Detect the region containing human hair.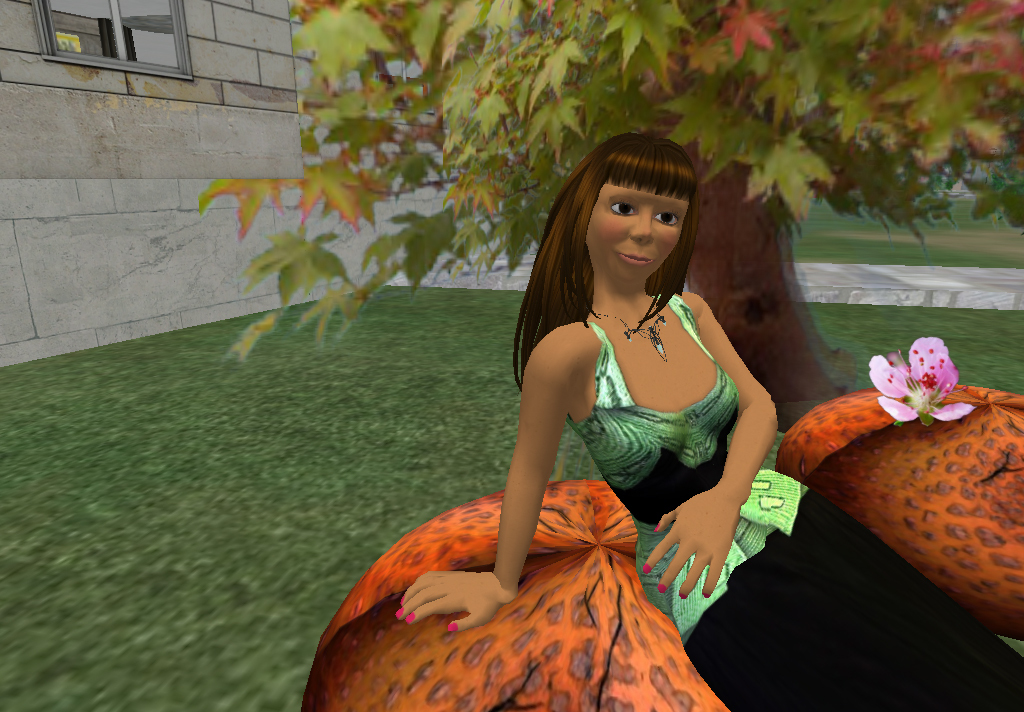
[x1=529, y1=140, x2=701, y2=381].
